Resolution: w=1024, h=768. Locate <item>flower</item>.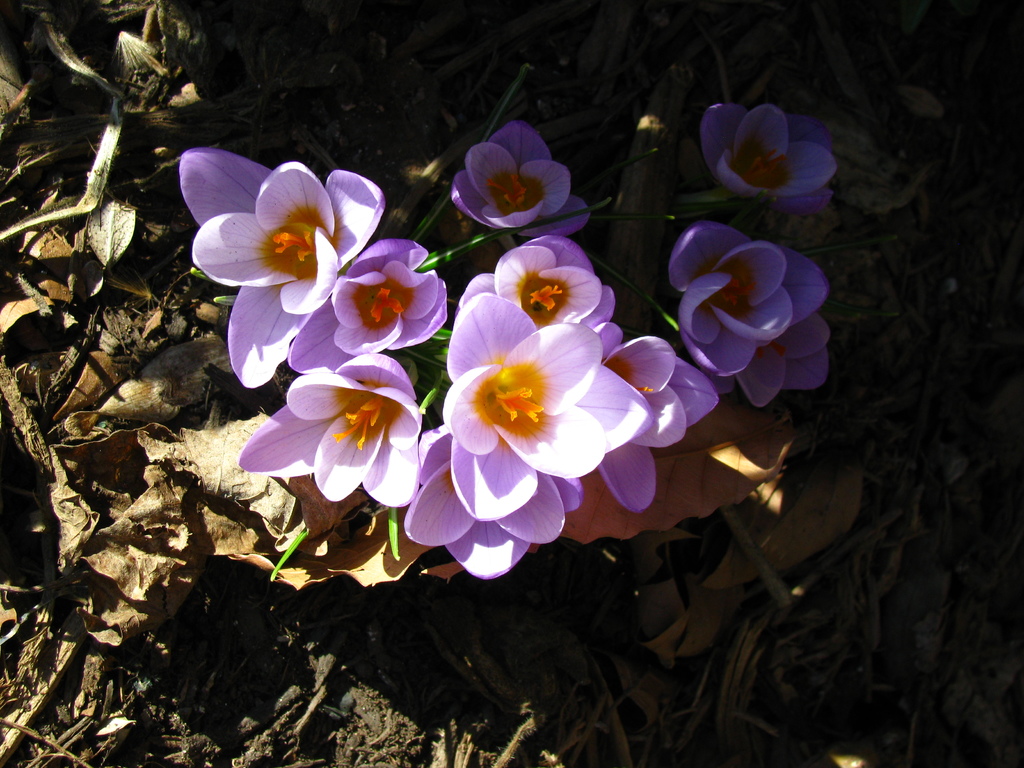
locate(246, 355, 428, 506).
